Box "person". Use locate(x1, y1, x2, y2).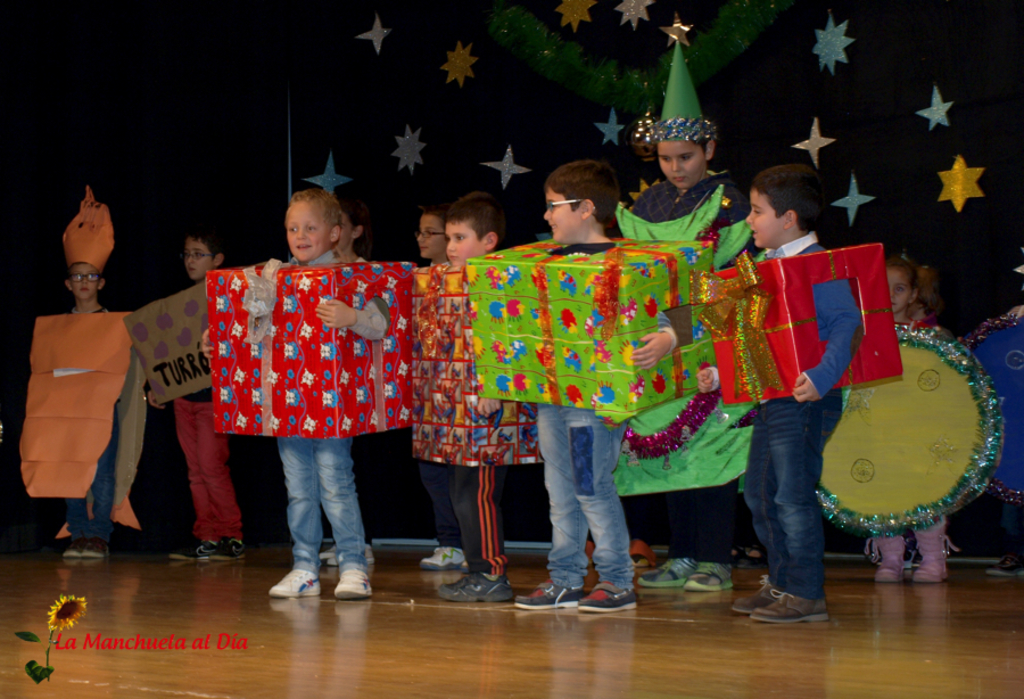
locate(201, 184, 391, 599).
